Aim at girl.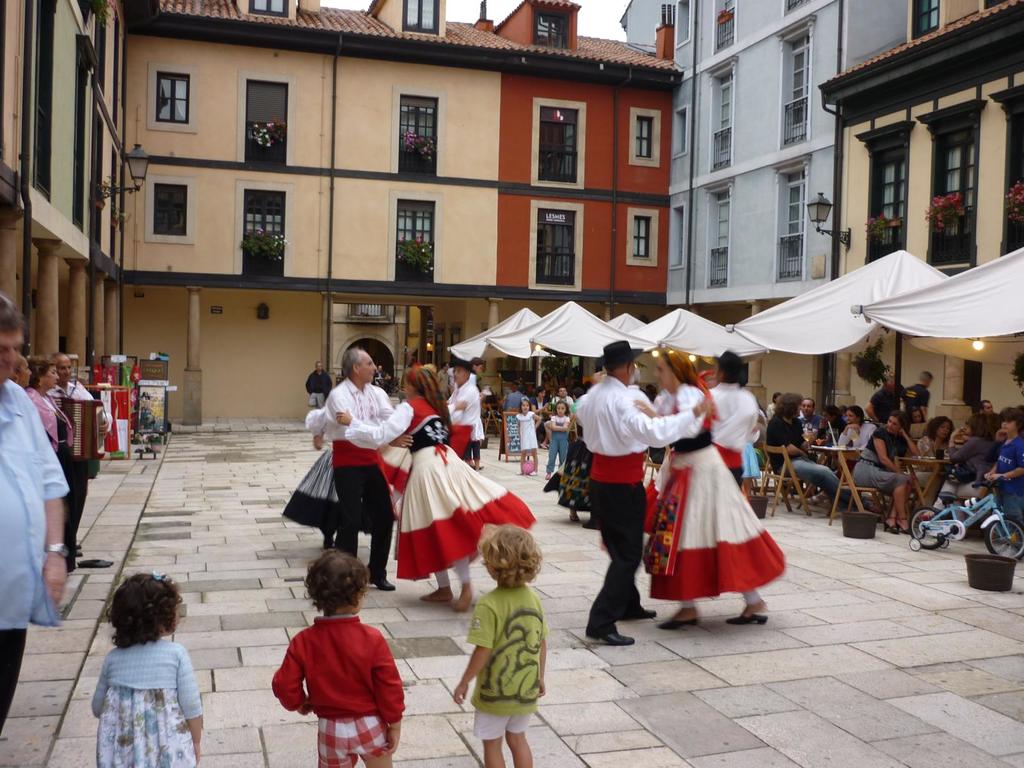
Aimed at x1=270, y1=551, x2=410, y2=767.
